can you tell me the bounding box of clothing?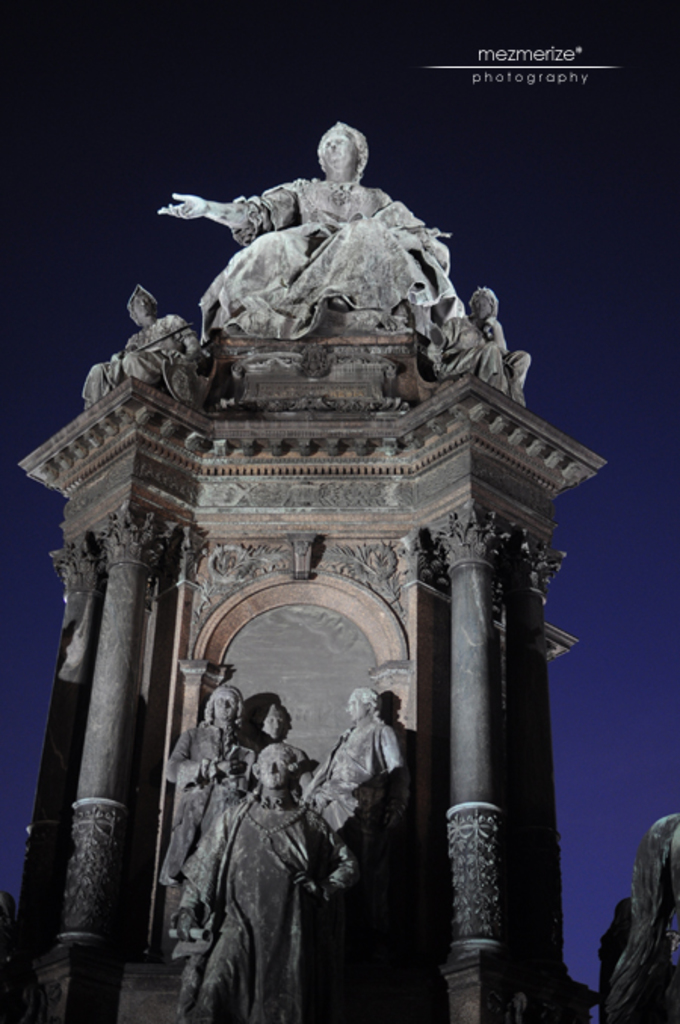
region(426, 308, 533, 399).
